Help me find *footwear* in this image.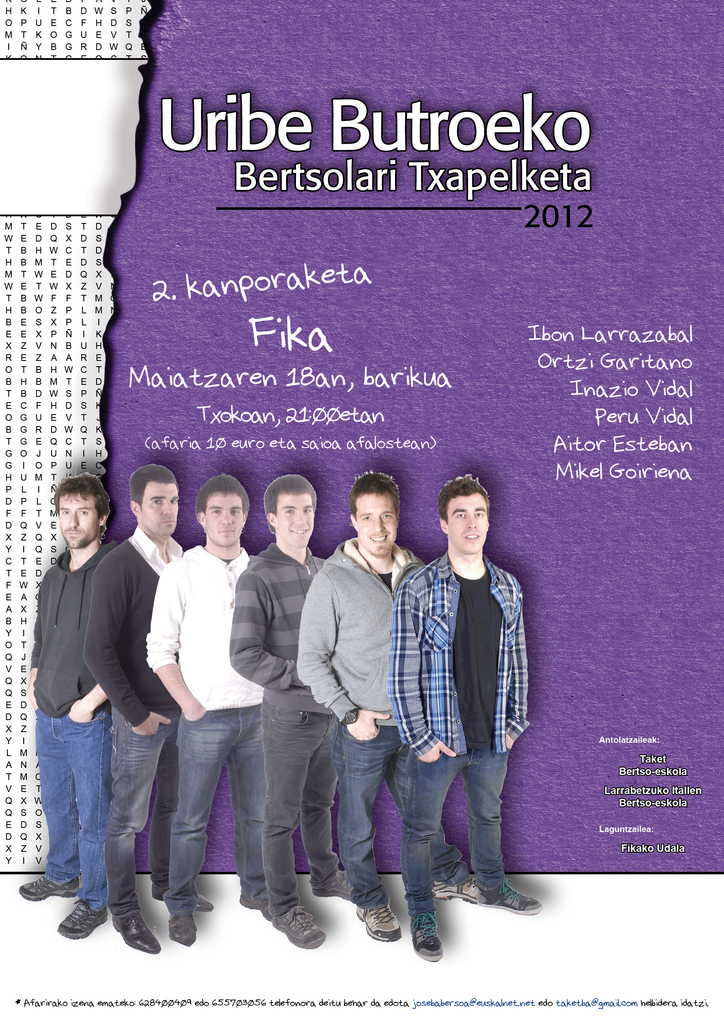
Found it: Rect(410, 931, 446, 956).
